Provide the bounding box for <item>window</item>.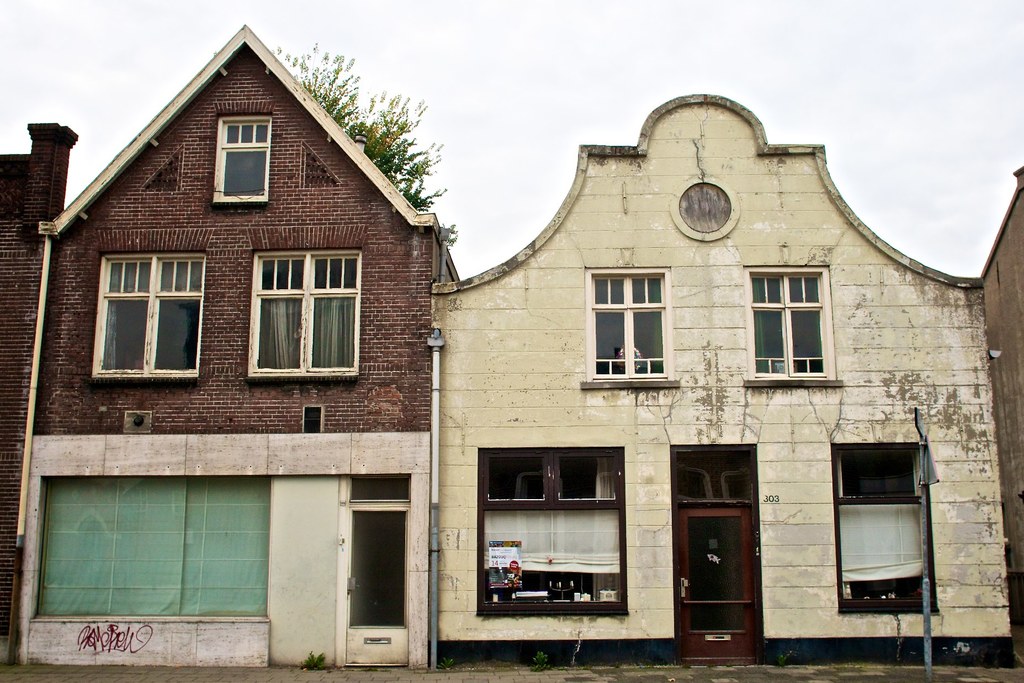
(561, 457, 614, 498).
